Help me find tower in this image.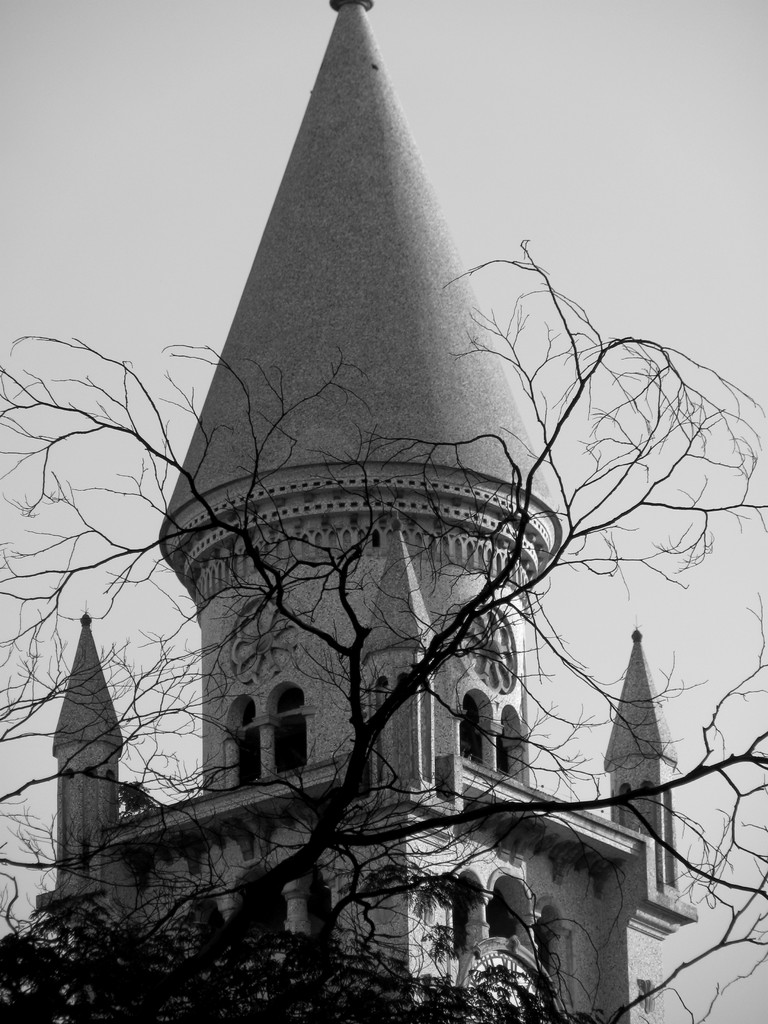
Found it: 137,0,670,950.
